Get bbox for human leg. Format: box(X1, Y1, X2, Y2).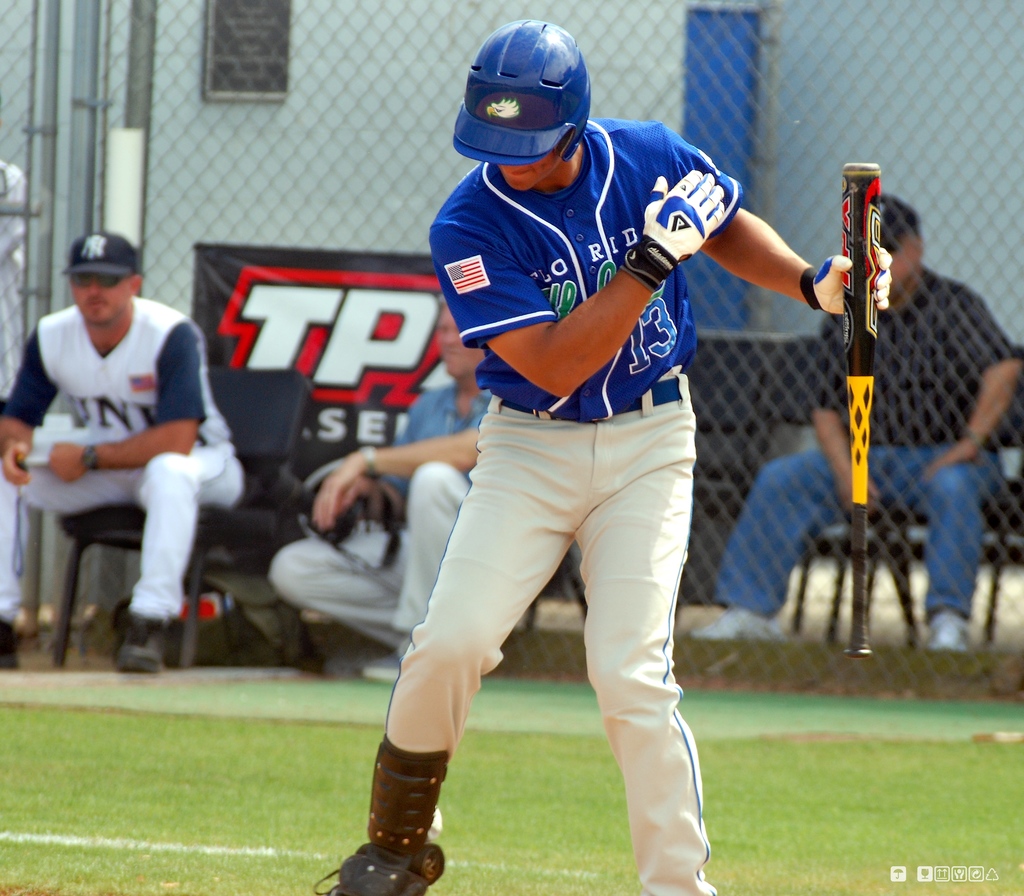
box(306, 391, 582, 895).
